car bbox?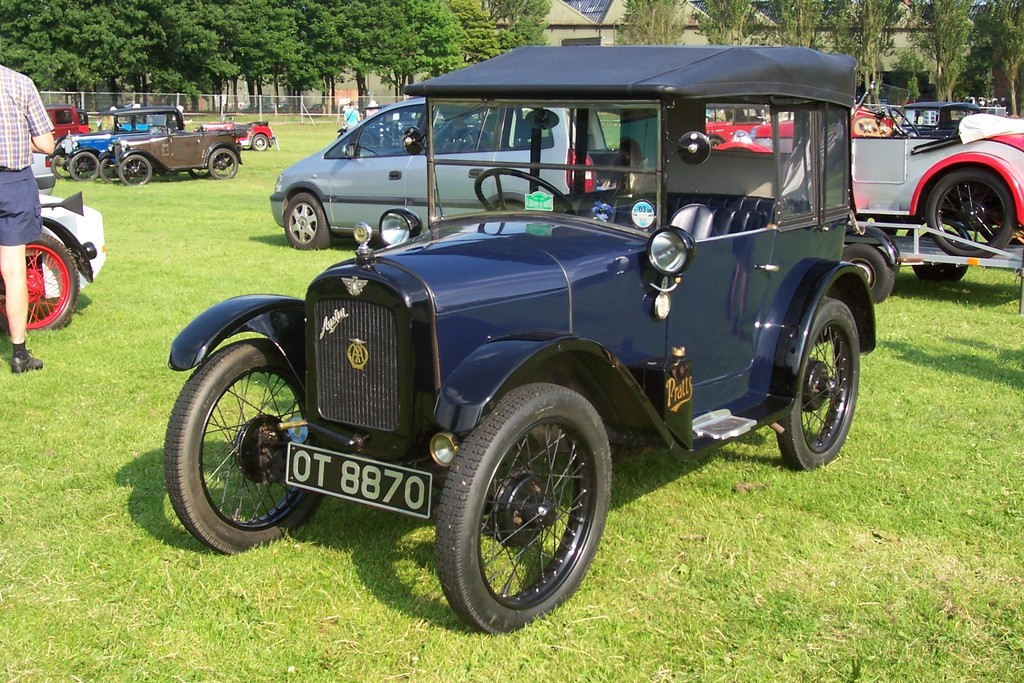
pyautogui.locateOnScreen(194, 115, 278, 152)
